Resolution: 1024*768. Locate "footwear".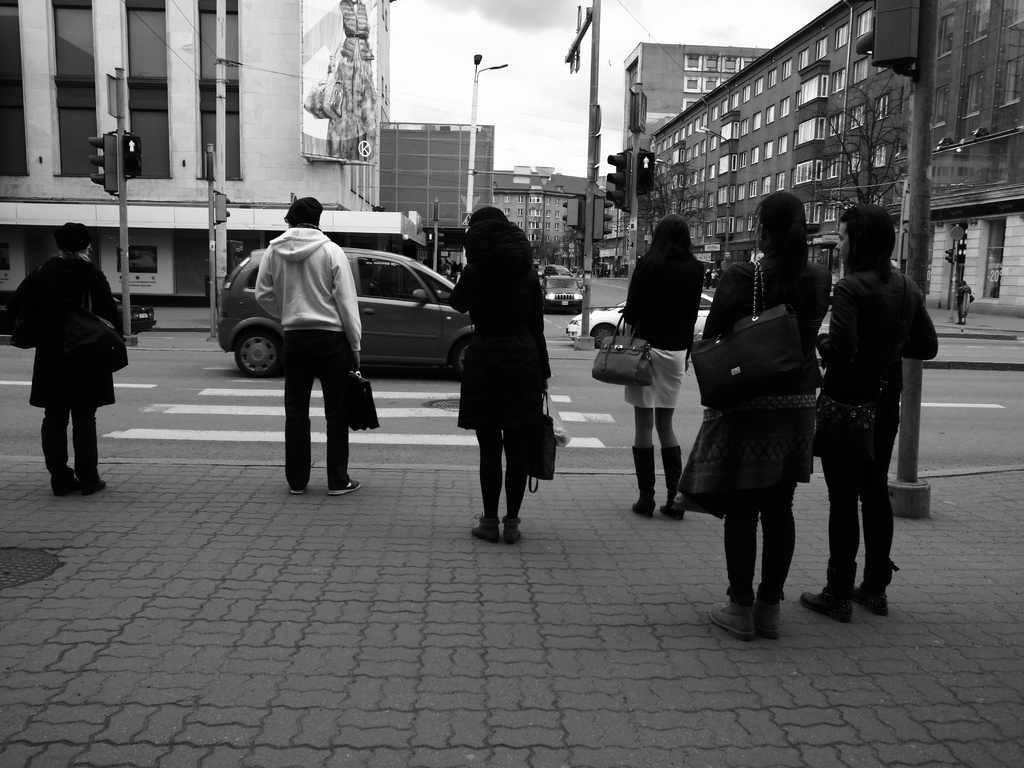
x1=657, y1=444, x2=687, y2=516.
